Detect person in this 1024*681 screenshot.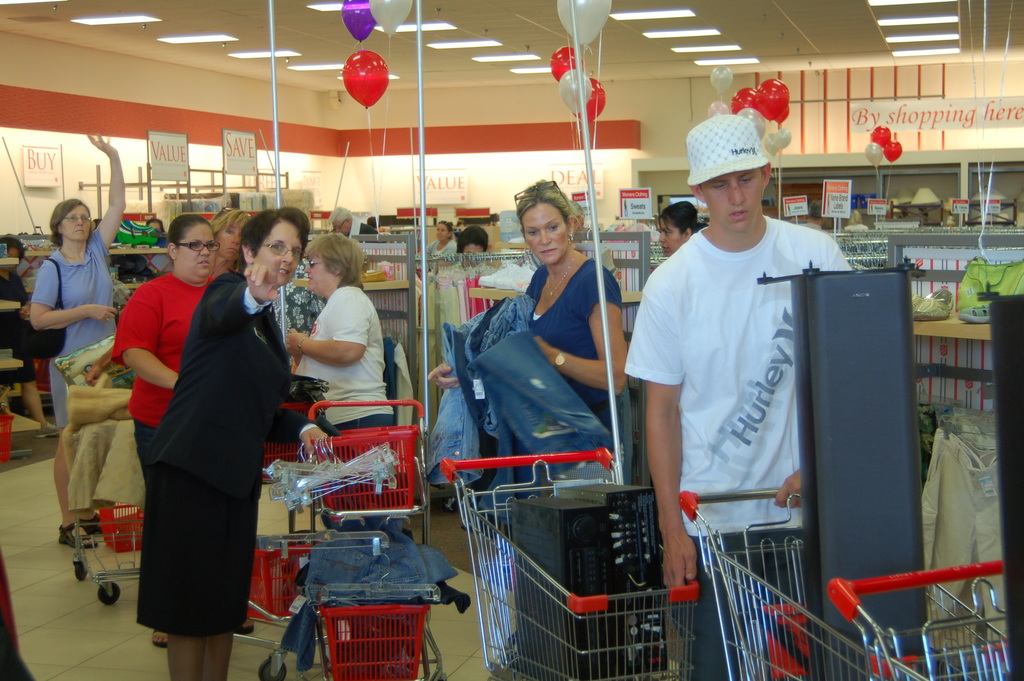
Detection: [284,230,404,440].
